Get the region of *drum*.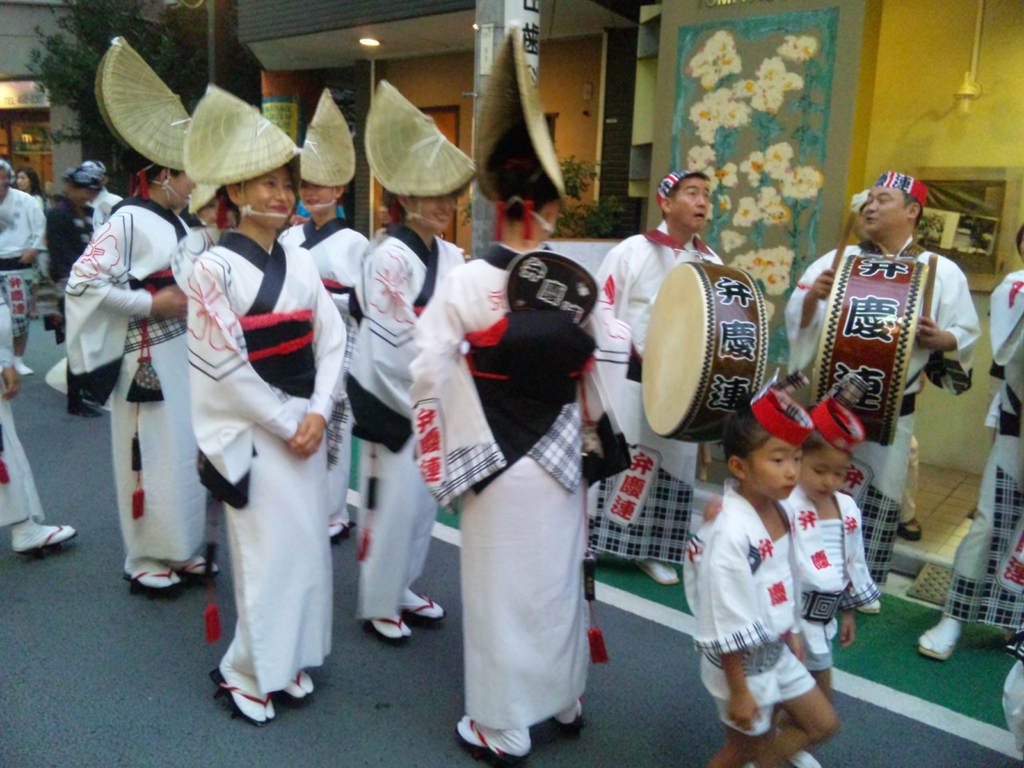
{"x1": 807, "y1": 239, "x2": 936, "y2": 446}.
